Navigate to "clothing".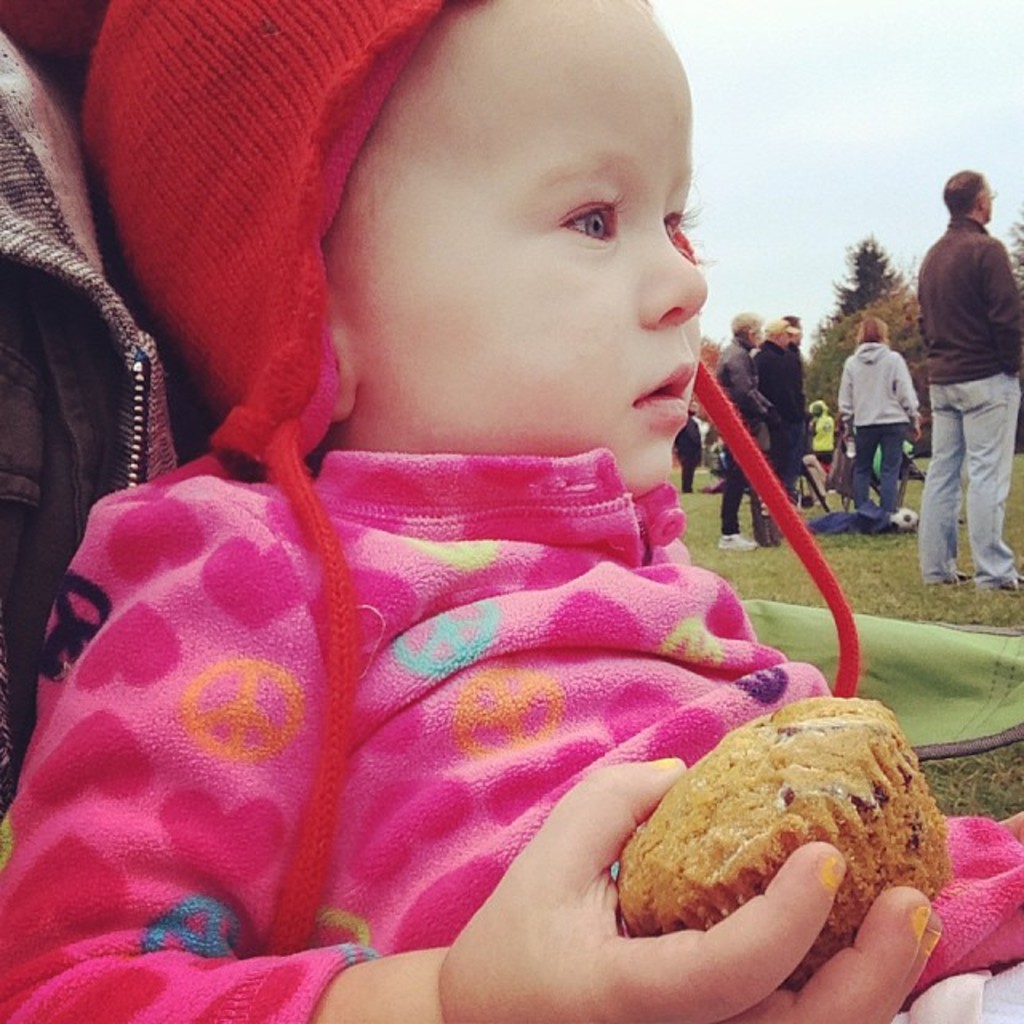
Navigation target: [918,213,1022,590].
